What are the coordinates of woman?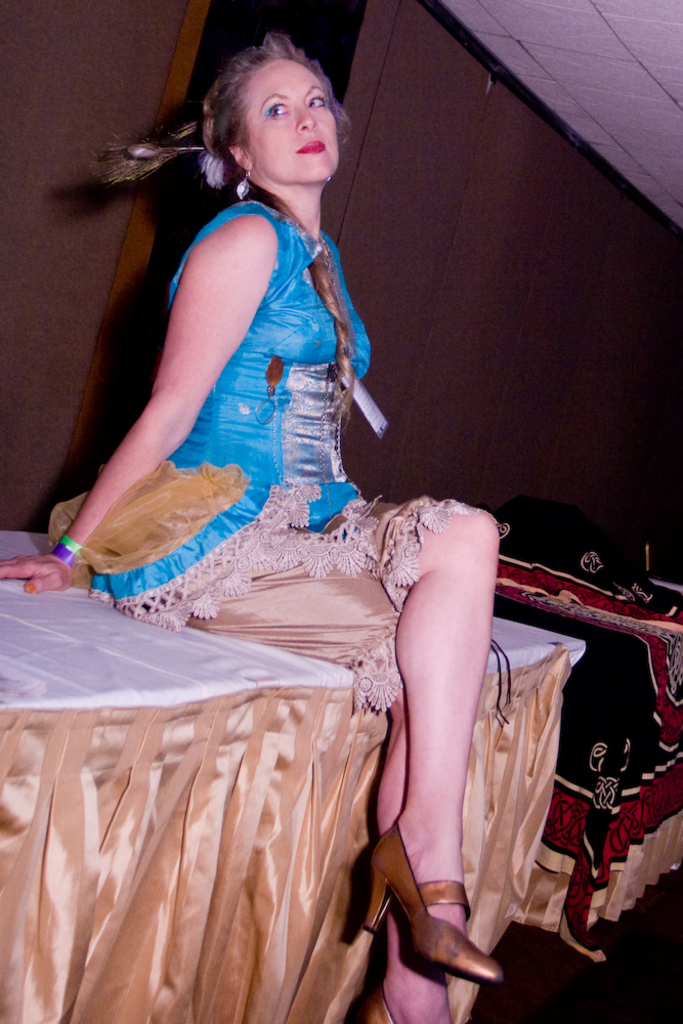
49:24:427:867.
